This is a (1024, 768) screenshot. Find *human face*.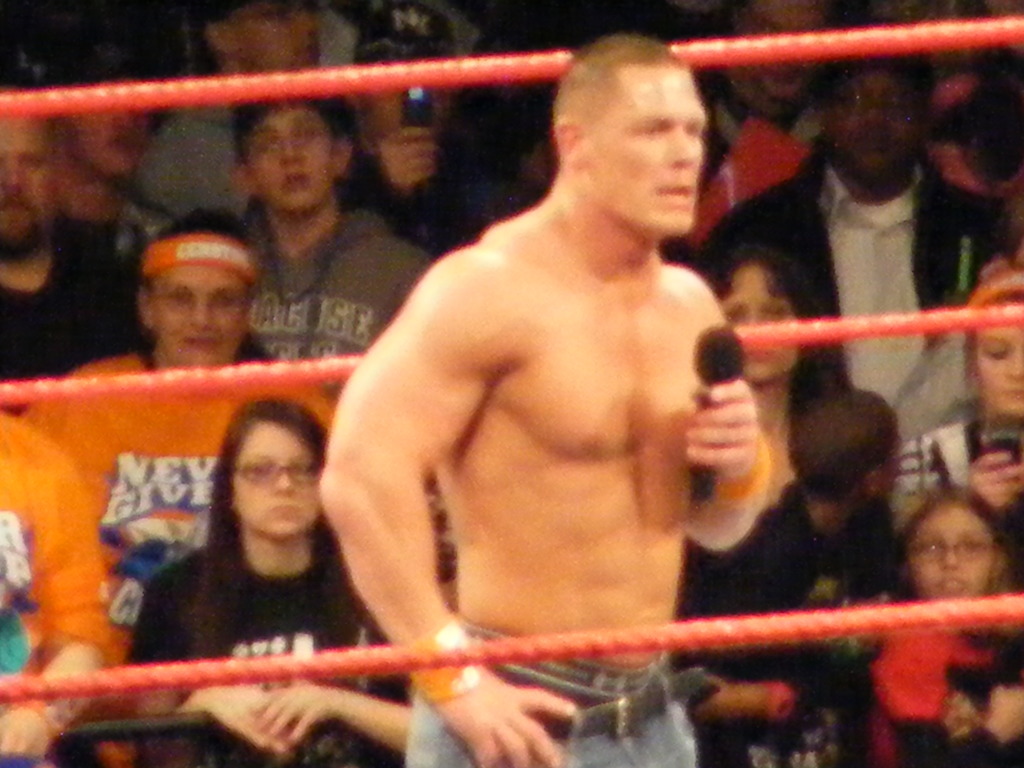
Bounding box: {"x1": 976, "y1": 323, "x2": 1023, "y2": 422}.
